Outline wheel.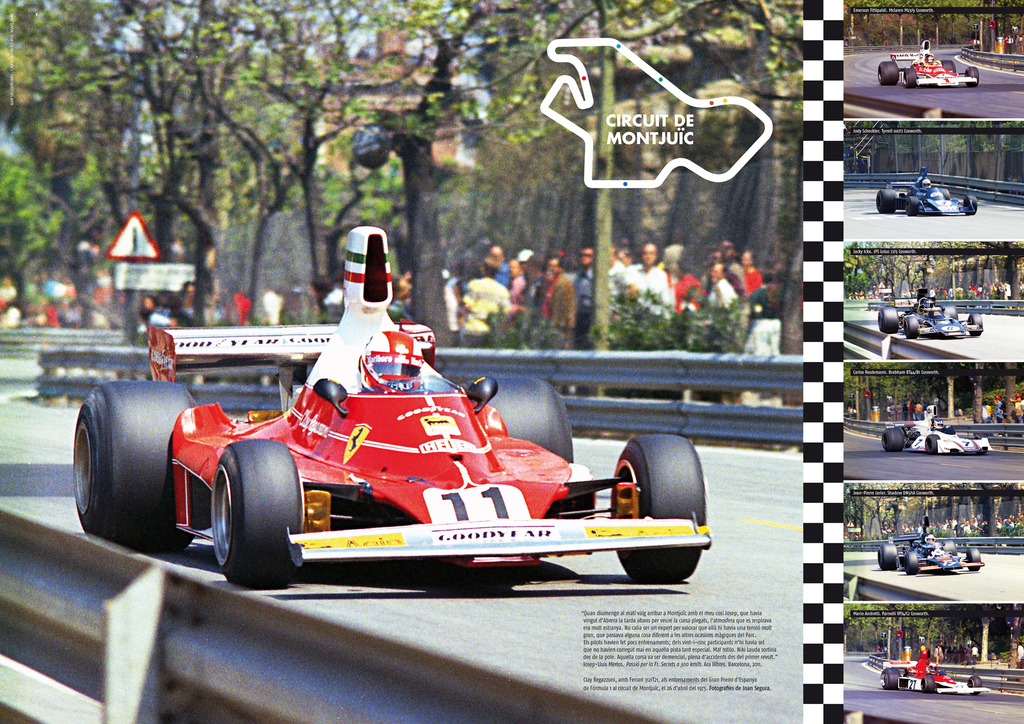
Outline: select_region(879, 665, 899, 690).
